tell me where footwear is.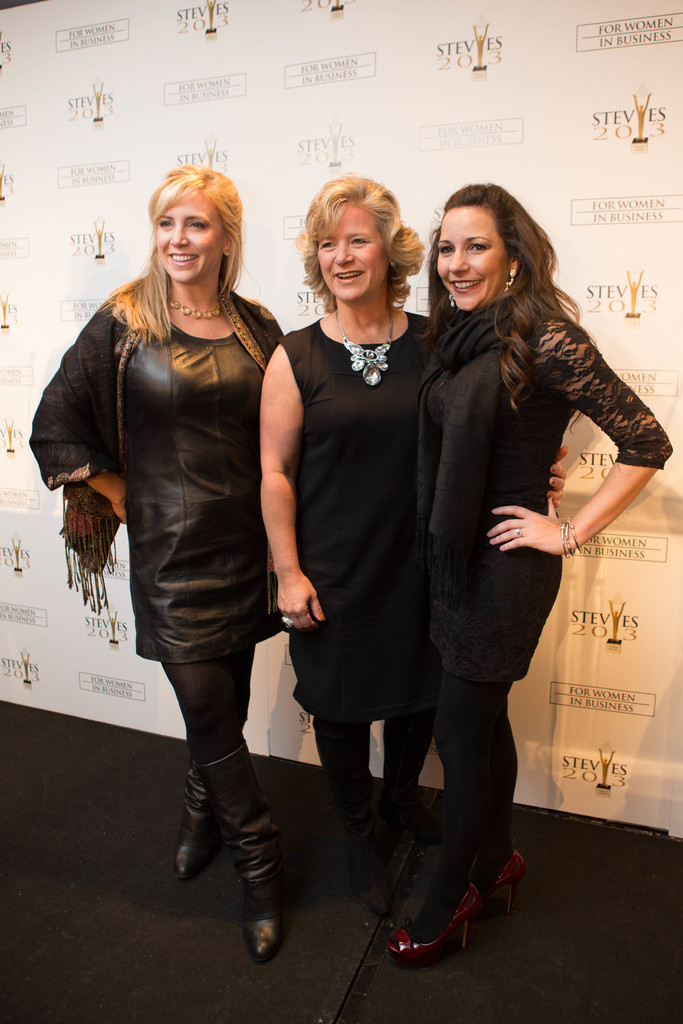
footwear is at x1=371, y1=813, x2=431, y2=883.
